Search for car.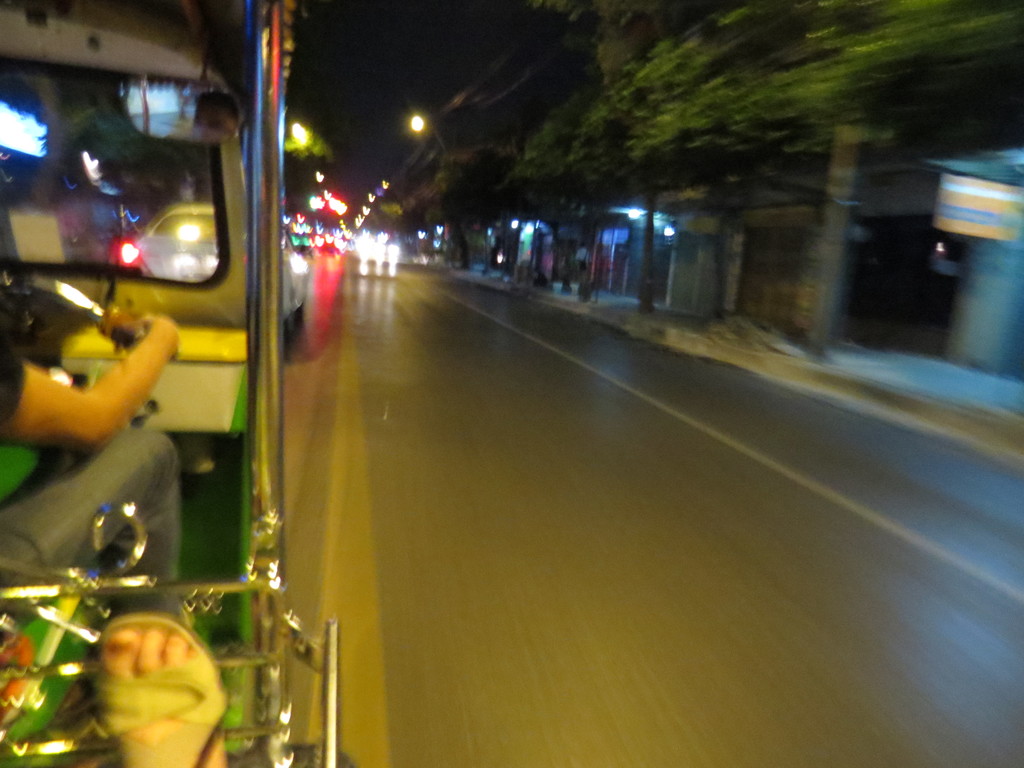
Found at box=[117, 202, 309, 324].
